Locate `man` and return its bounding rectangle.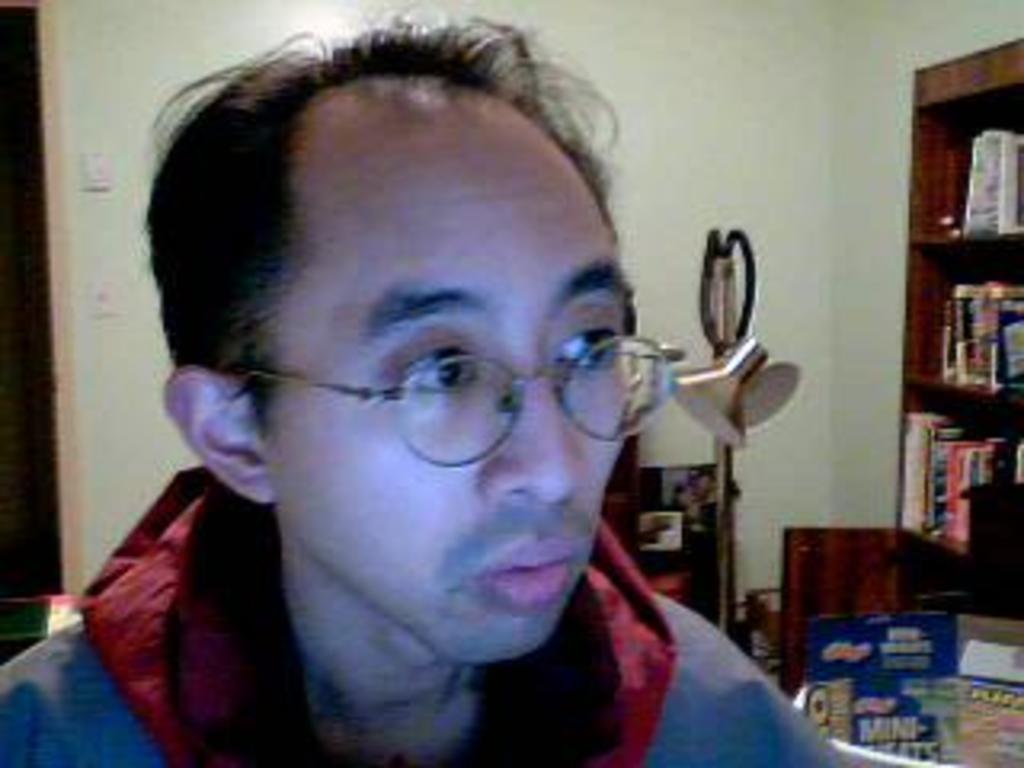
<box>26,54,832,767</box>.
